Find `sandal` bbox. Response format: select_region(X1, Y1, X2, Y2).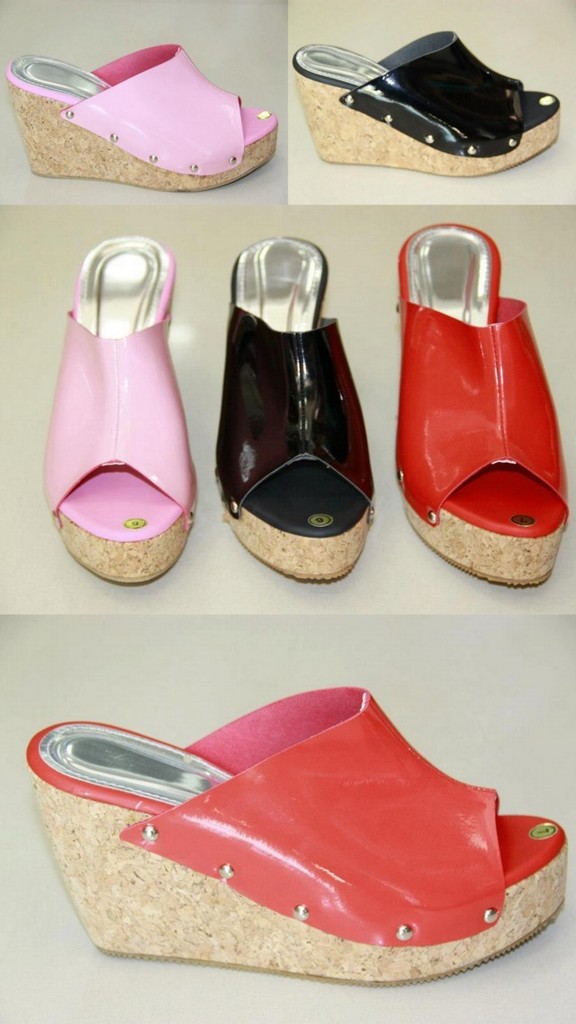
select_region(211, 235, 380, 581).
